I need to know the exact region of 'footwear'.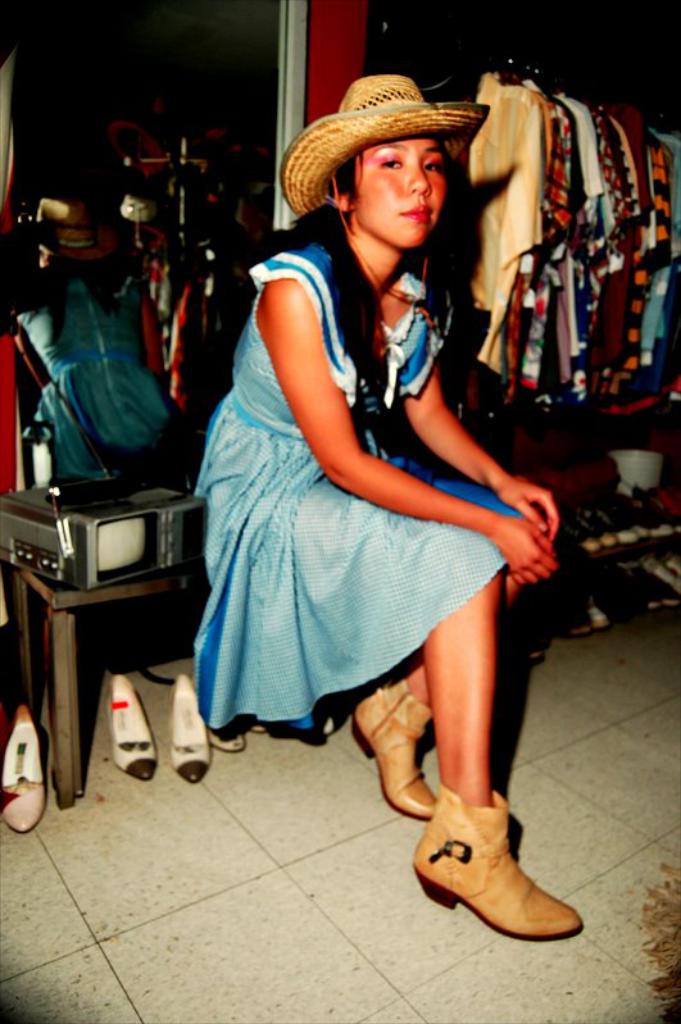
Region: box=[106, 674, 156, 777].
